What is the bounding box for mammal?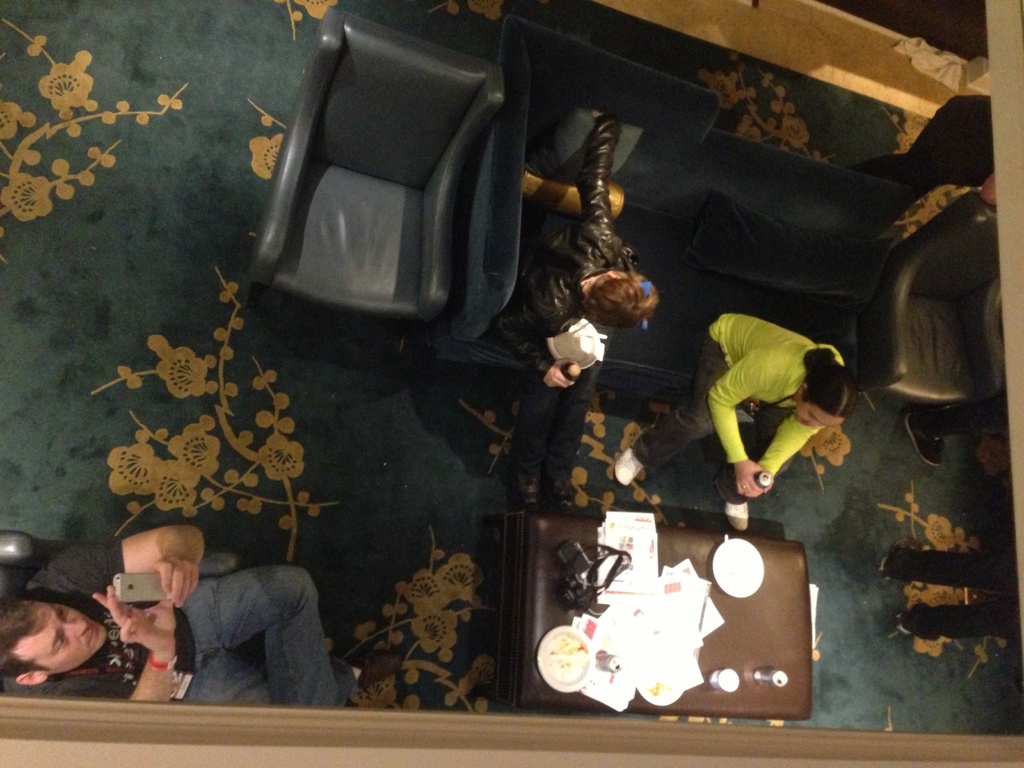
[609, 309, 858, 534].
